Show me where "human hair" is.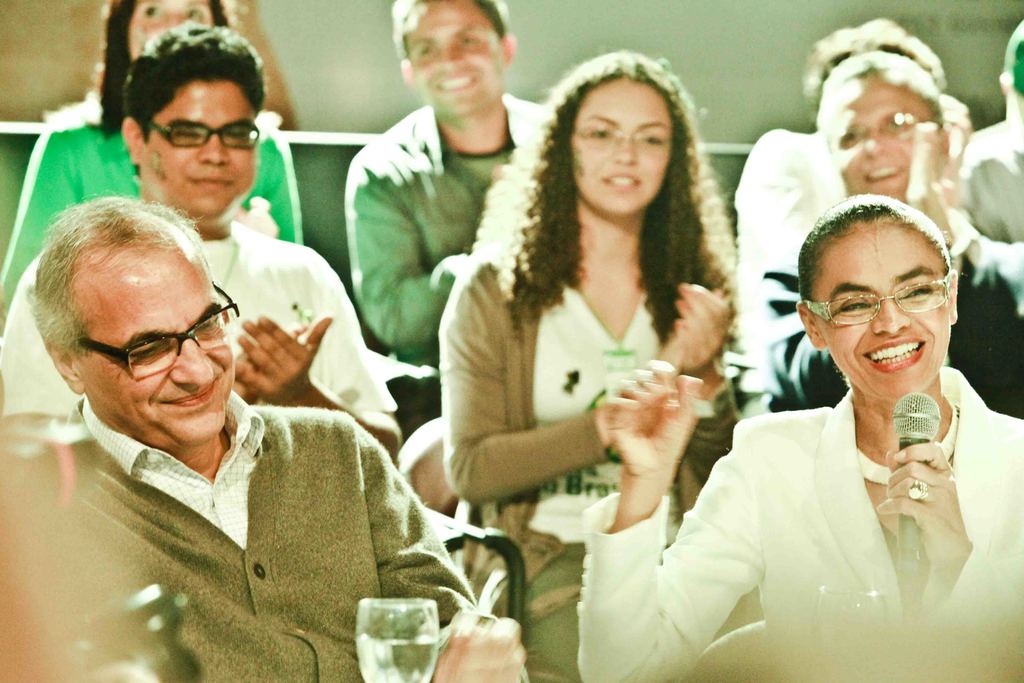
"human hair" is at left=799, top=193, right=951, bottom=303.
